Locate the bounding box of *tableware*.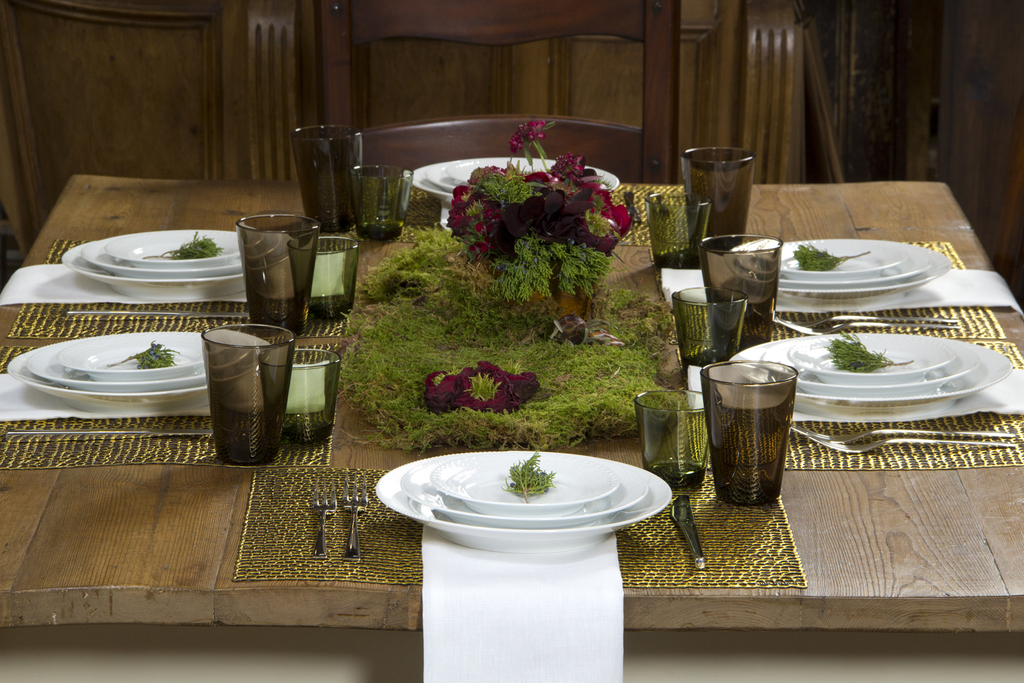
Bounding box: 681, 144, 754, 256.
